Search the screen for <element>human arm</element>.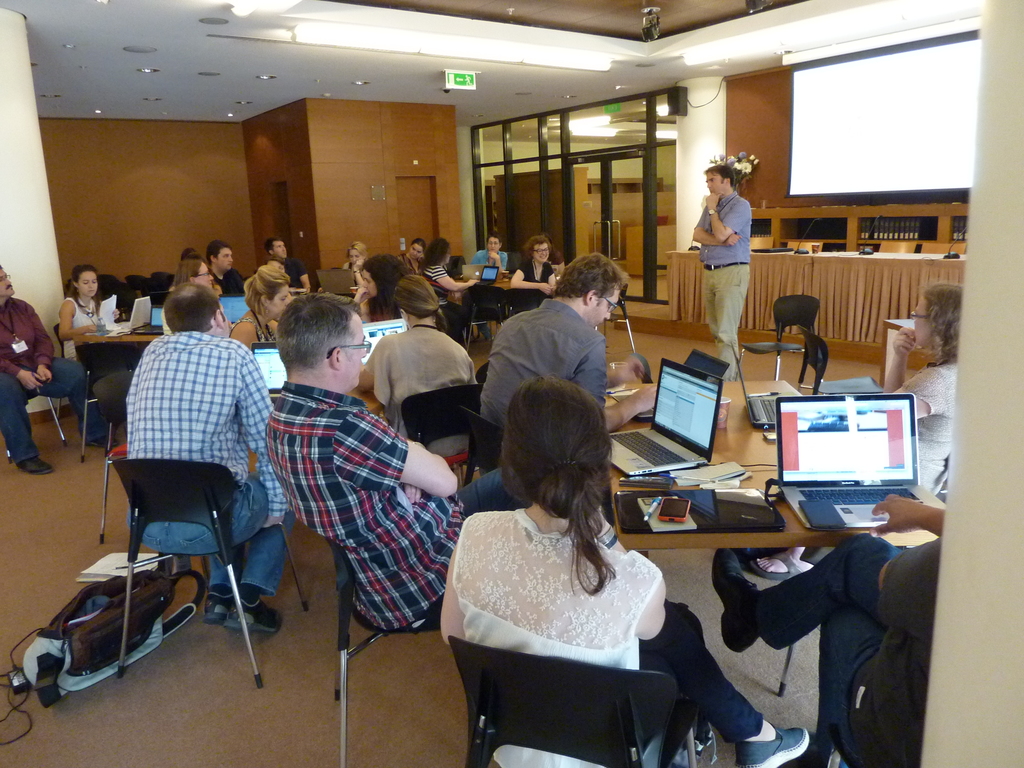
Found at <region>351, 261, 376, 294</region>.
